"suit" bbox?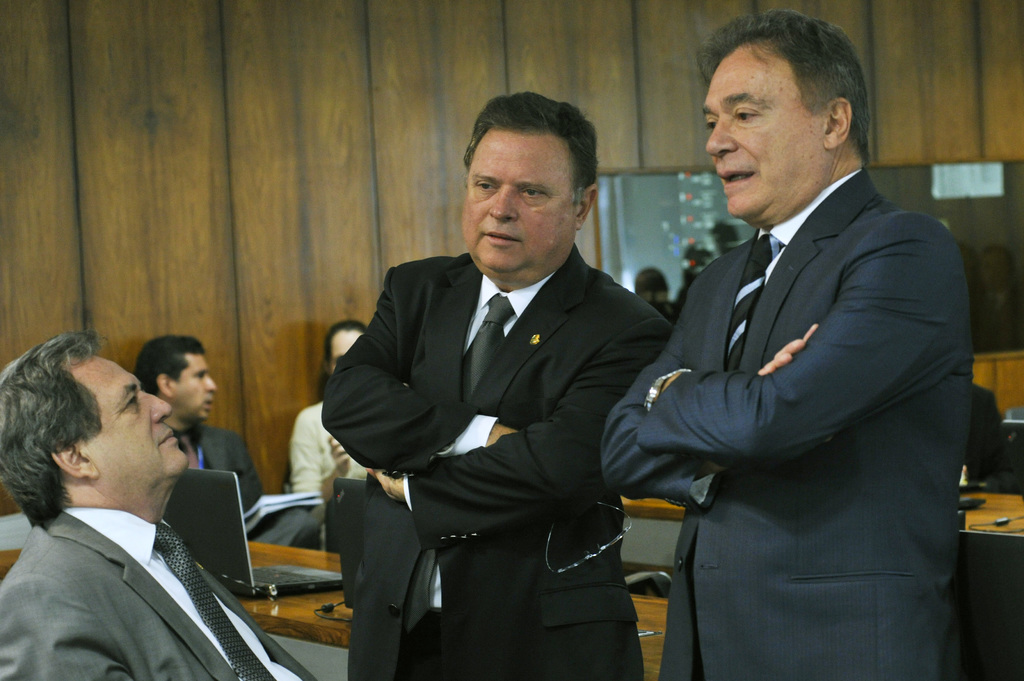
319:248:674:680
